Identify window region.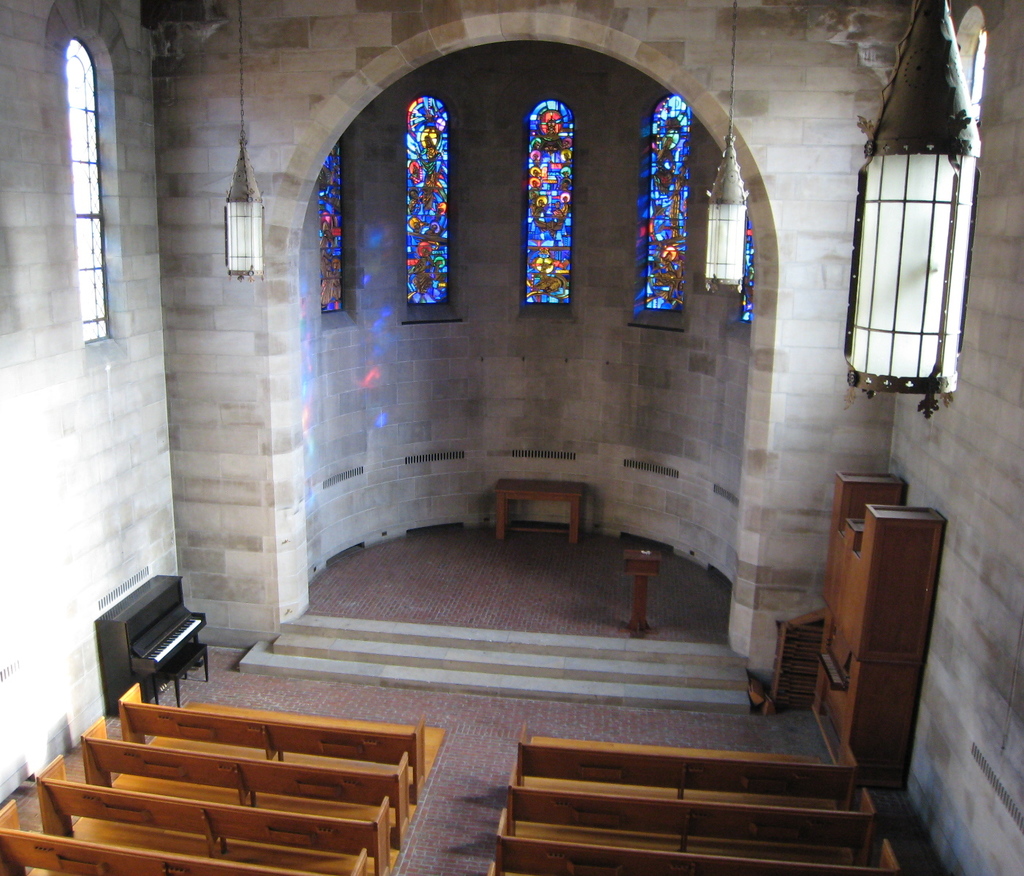
Region: x1=406, y1=96, x2=451, y2=305.
